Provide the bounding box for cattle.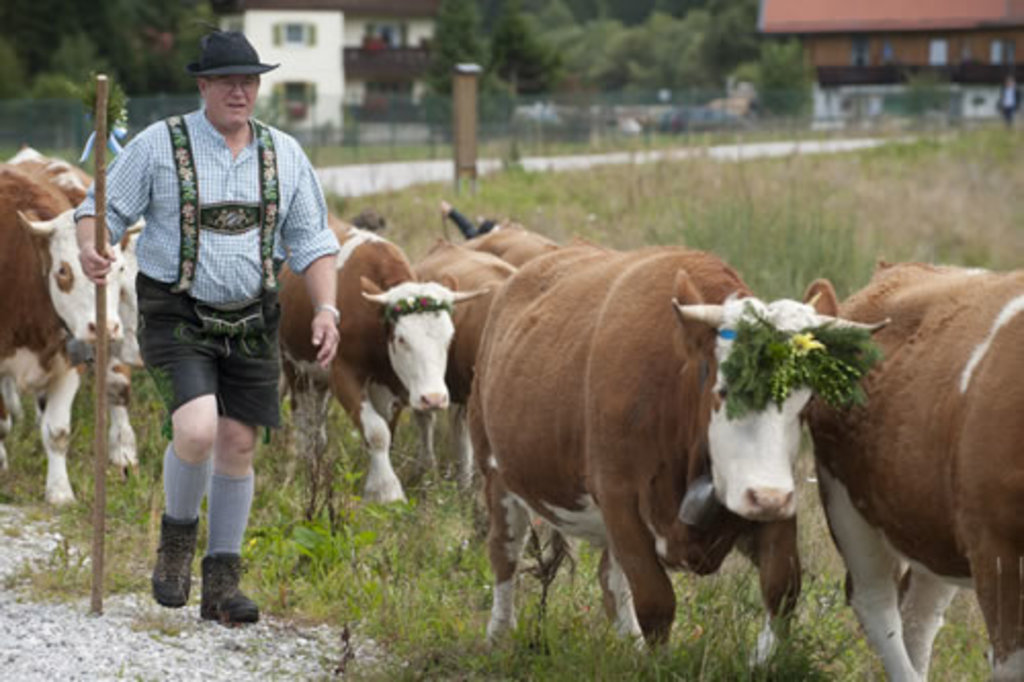
region(461, 250, 885, 668).
